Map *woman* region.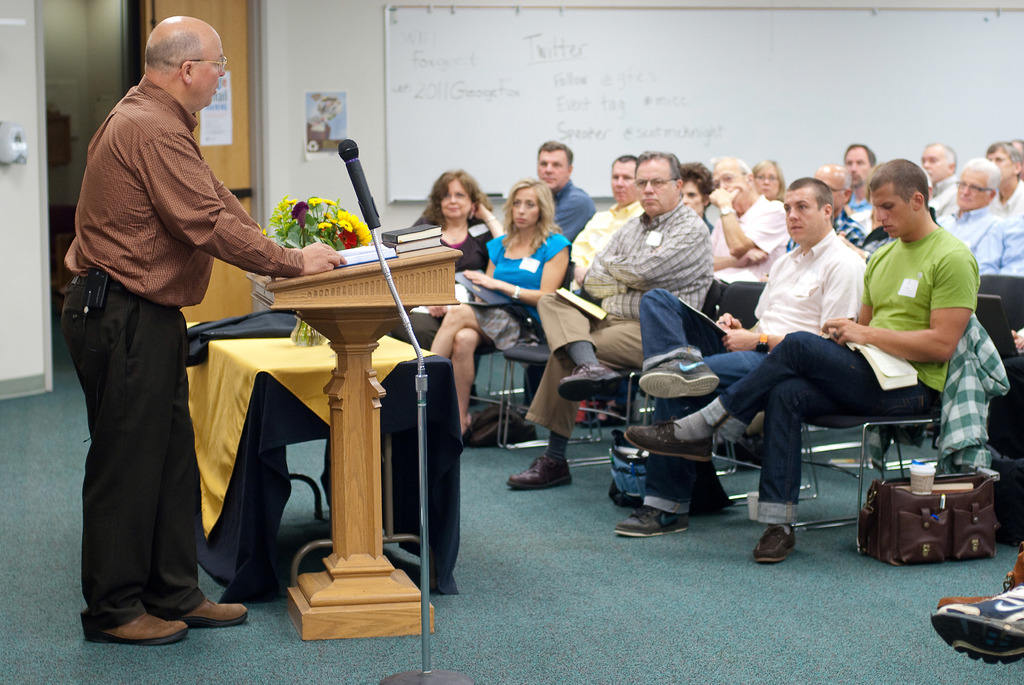
Mapped to l=412, t=168, r=505, b=349.
